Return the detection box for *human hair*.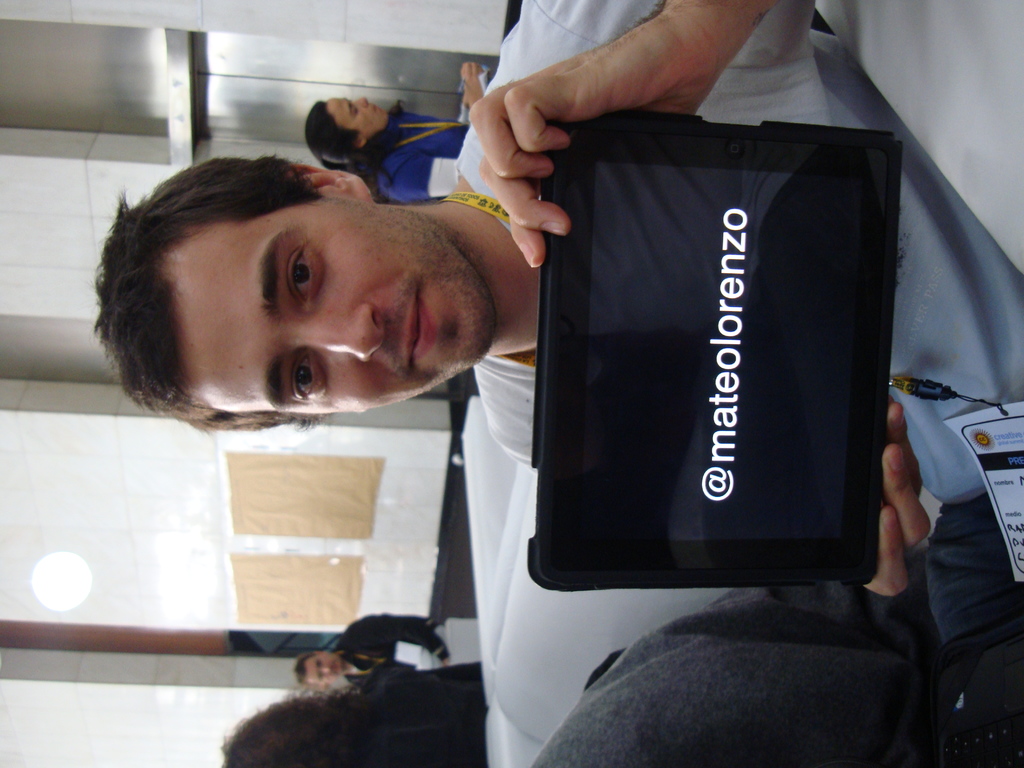
l=303, t=101, r=406, b=205.
